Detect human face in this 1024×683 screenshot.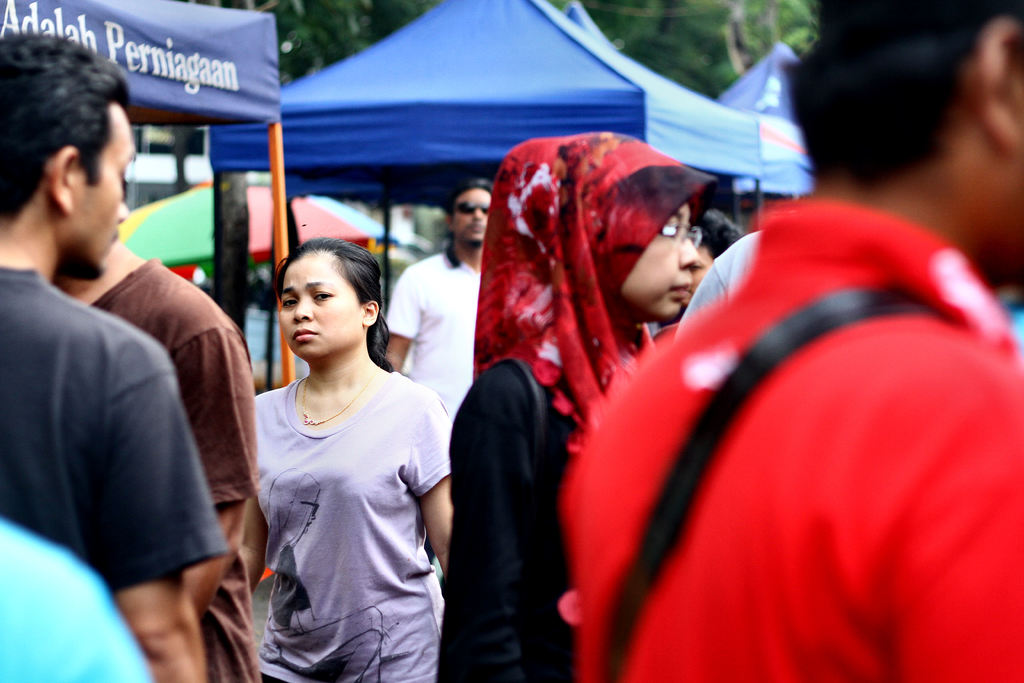
Detection: bbox(280, 248, 366, 364).
